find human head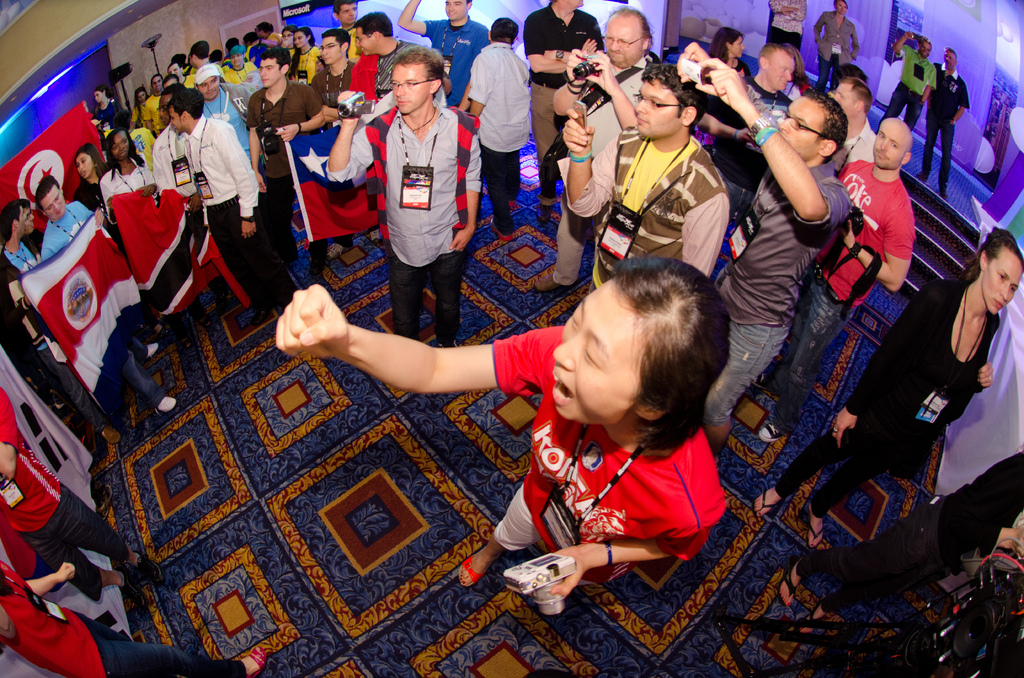
box(630, 64, 709, 139)
